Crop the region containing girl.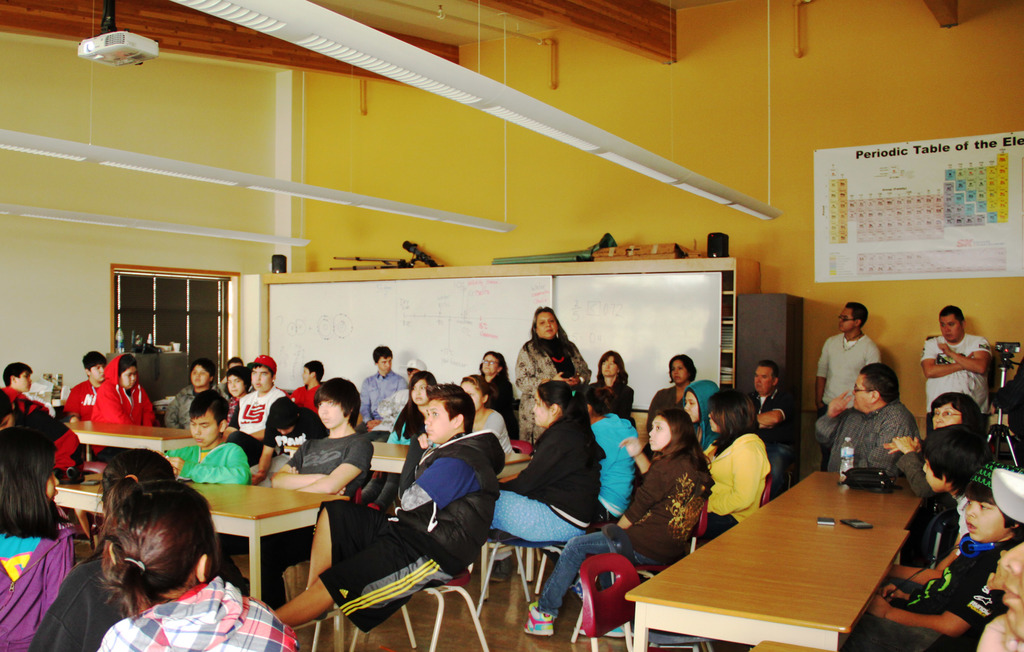
Crop region: crop(0, 421, 73, 651).
